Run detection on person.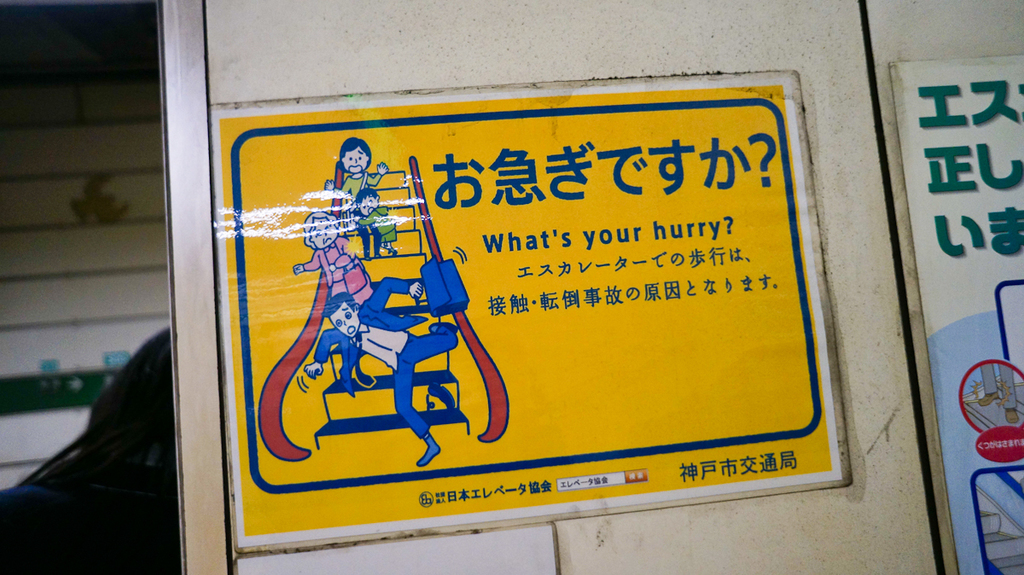
Result: {"left": 323, "top": 136, "right": 386, "bottom": 256}.
